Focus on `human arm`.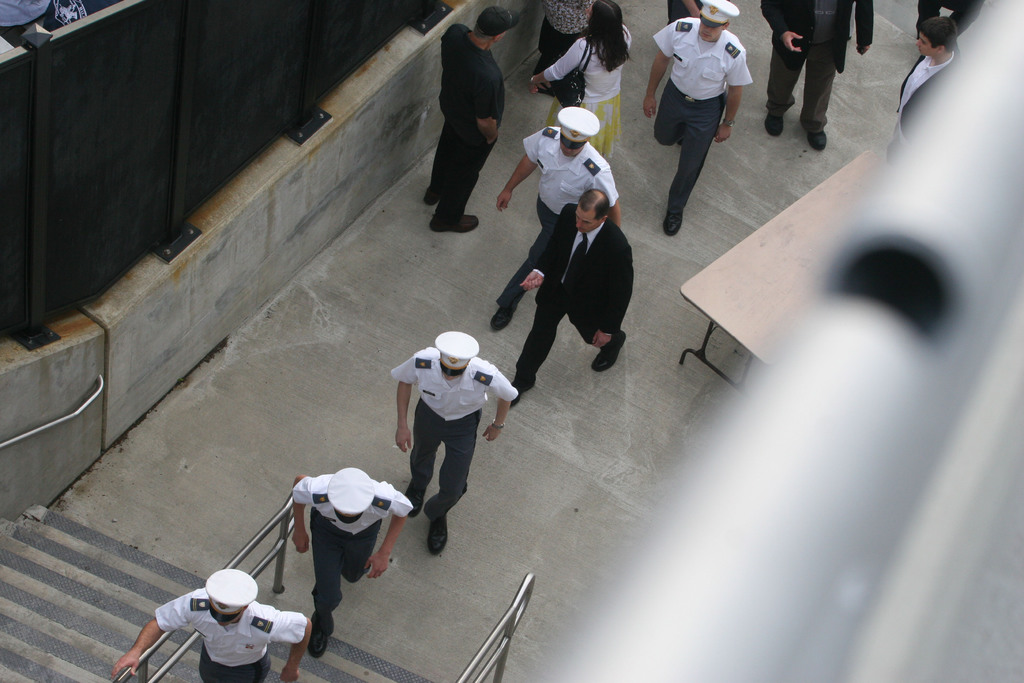
Focused at region(474, 82, 504, 148).
